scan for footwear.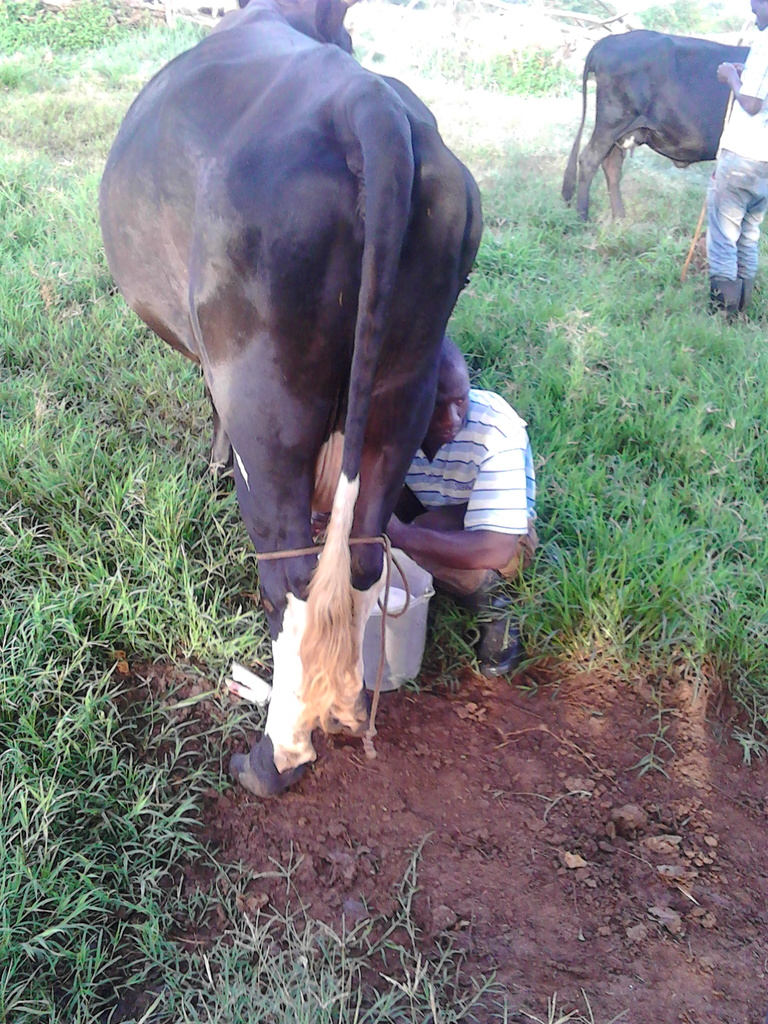
Scan result: bbox=[713, 284, 737, 323].
